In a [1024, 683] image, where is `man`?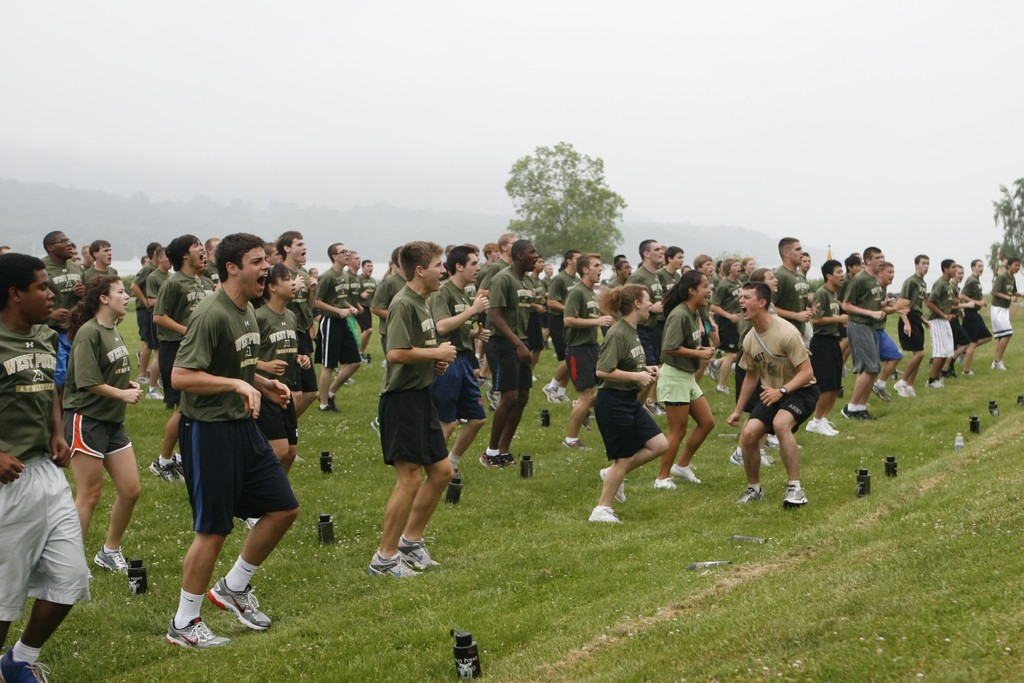
bbox=[989, 251, 1009, 282].
